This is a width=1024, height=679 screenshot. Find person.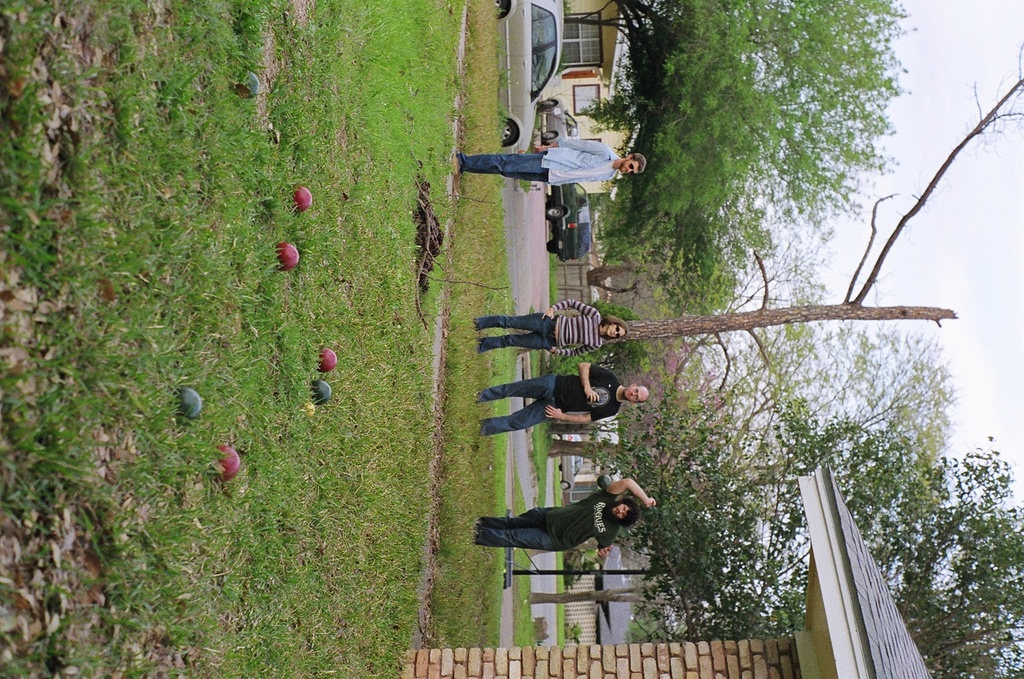
Bounding box: bbox=[455, 137, 647, 174].
